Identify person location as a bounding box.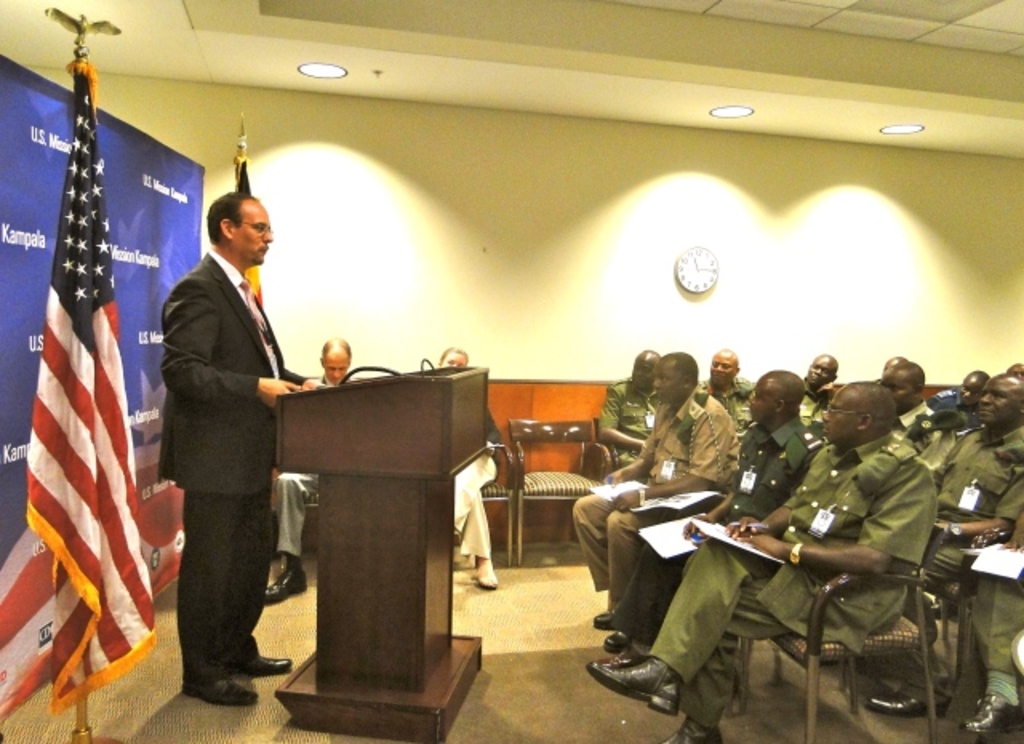
(left=581, top=378, right=946, bottom=742).
